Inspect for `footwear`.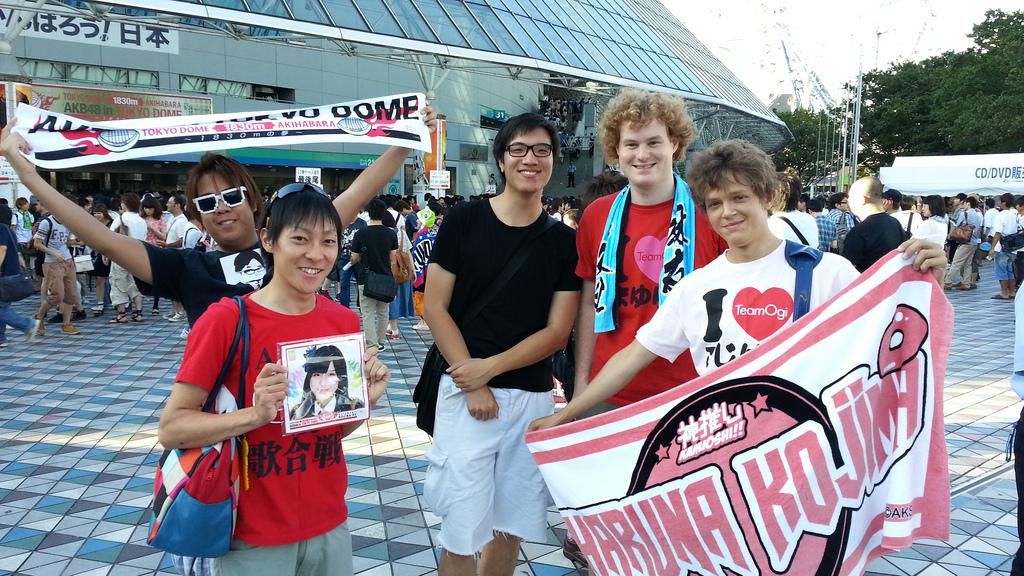
Inspection: (left=152, top=305, right=160, bottom=314).
